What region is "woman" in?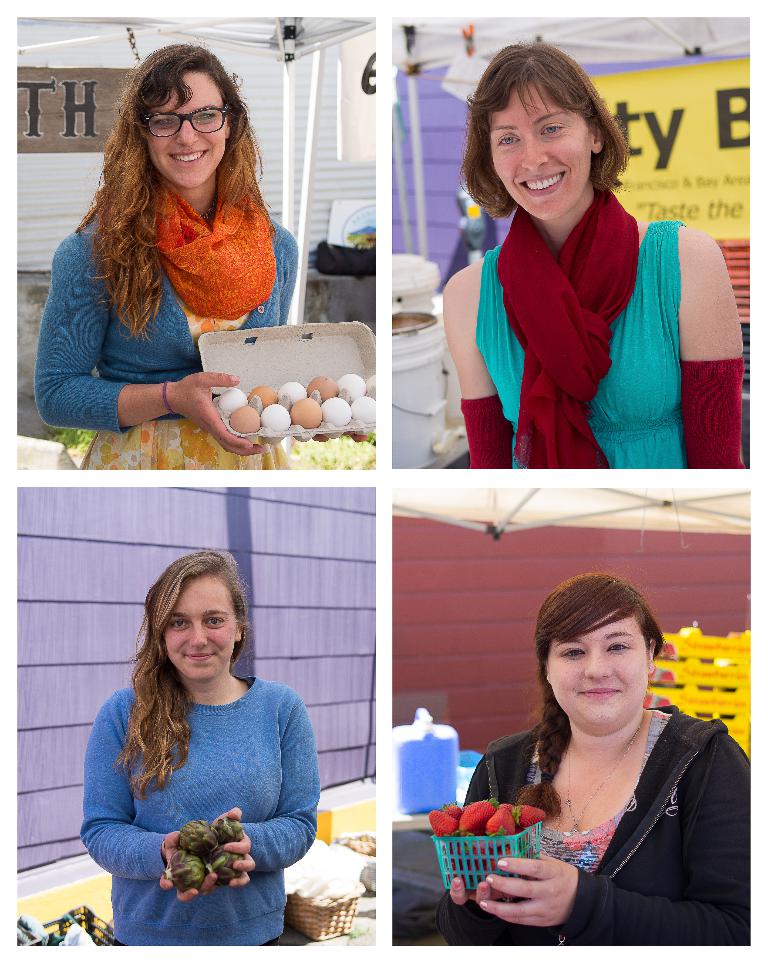
{"x1": 445, "y1": 574, "x2": 749, "y2": 955}.
